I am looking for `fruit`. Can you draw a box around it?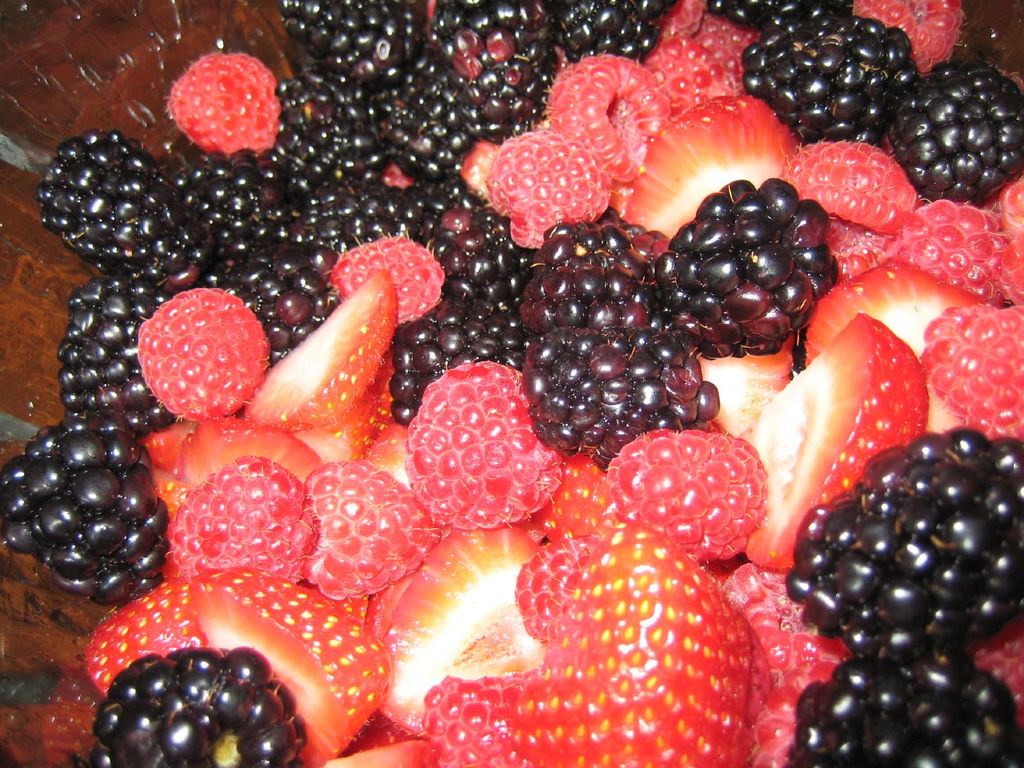
Sure, the bounding box is left=738, top=313, right=930, bottom=574.
